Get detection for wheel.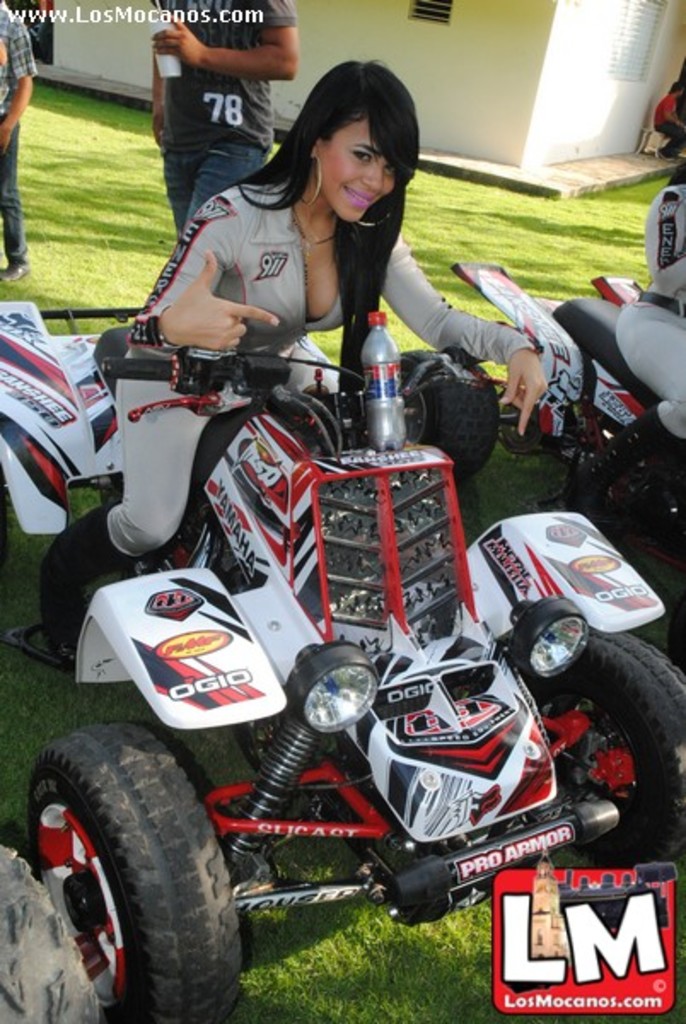
Detection: [519, 628, 684, 874].
